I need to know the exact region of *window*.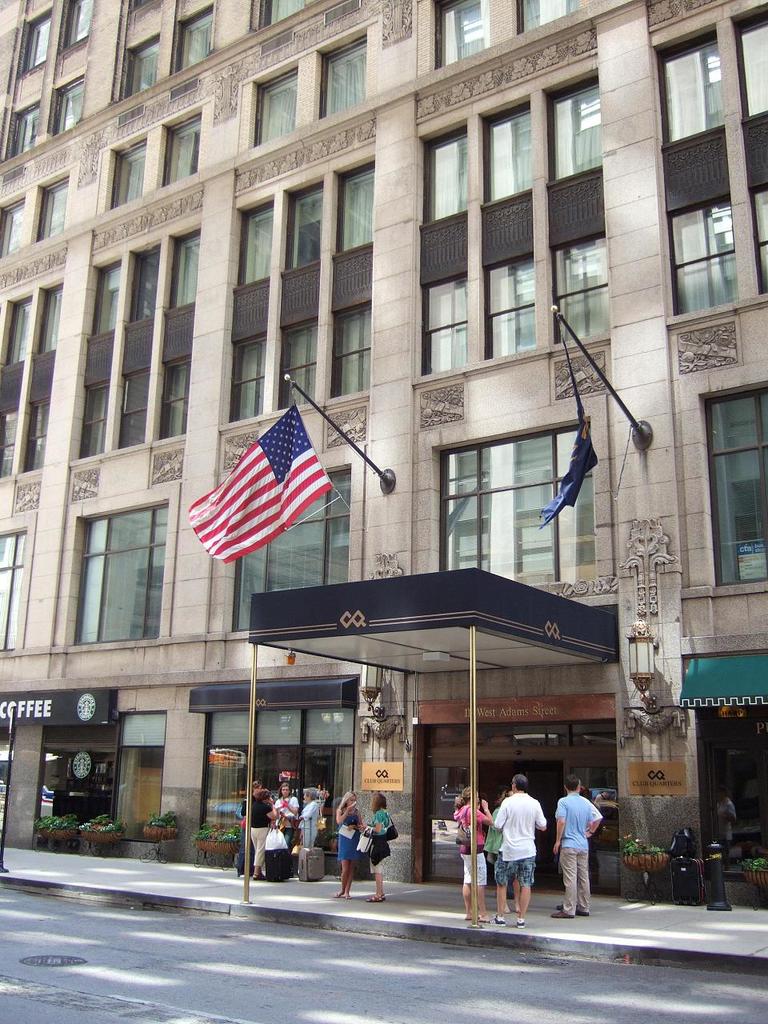
Region: bbox(274, 319, 314, 413).
